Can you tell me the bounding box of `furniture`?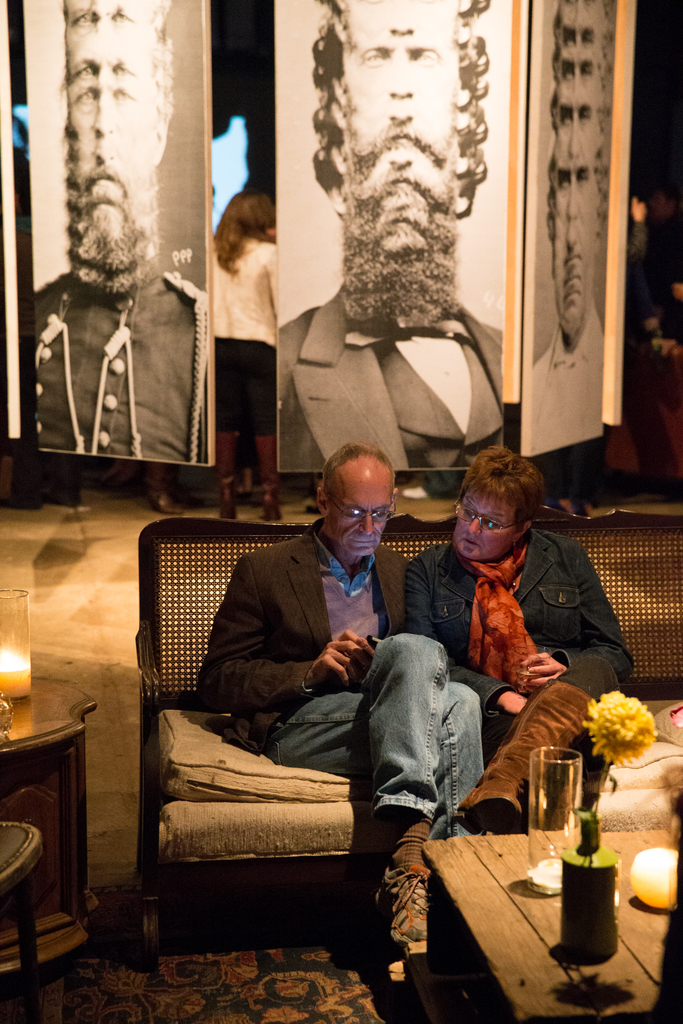
0 678 99 1001.
